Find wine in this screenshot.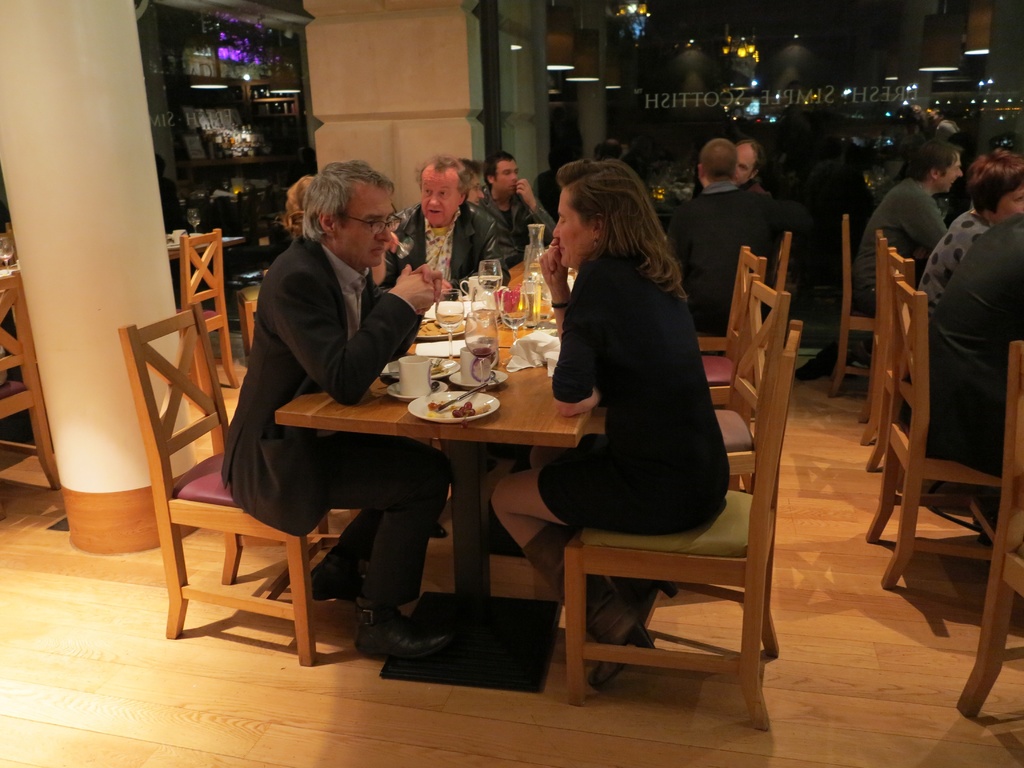
The bounding box for wine is pyautogui.locateOnScreen(474, 348, 492, 358).
